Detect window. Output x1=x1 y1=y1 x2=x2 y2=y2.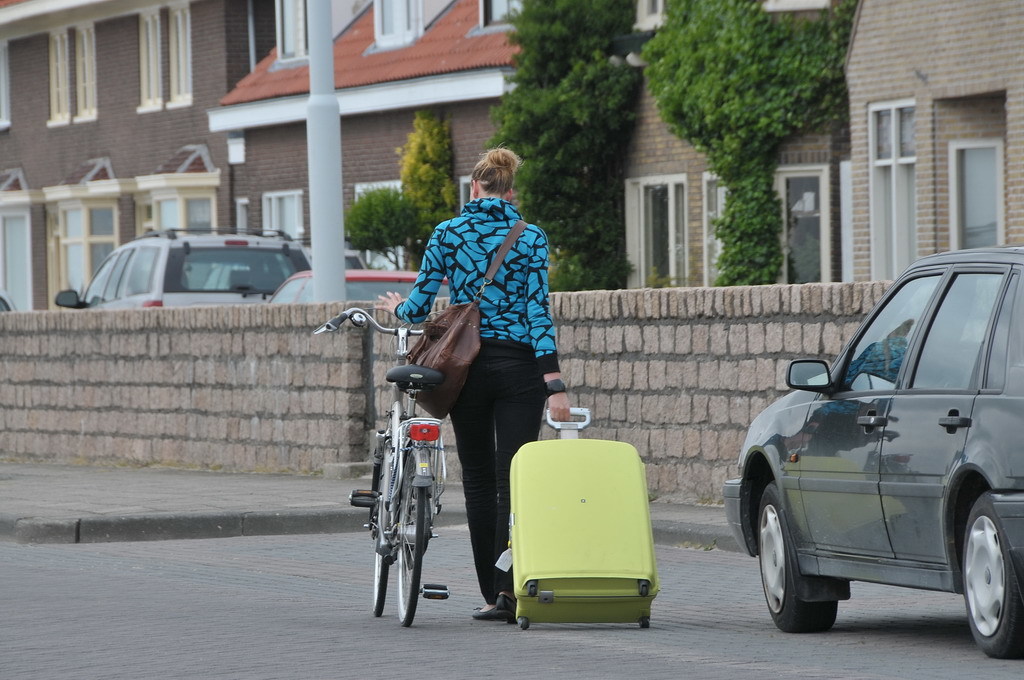
x1=146 y1=186 x2=219 y2=234.
